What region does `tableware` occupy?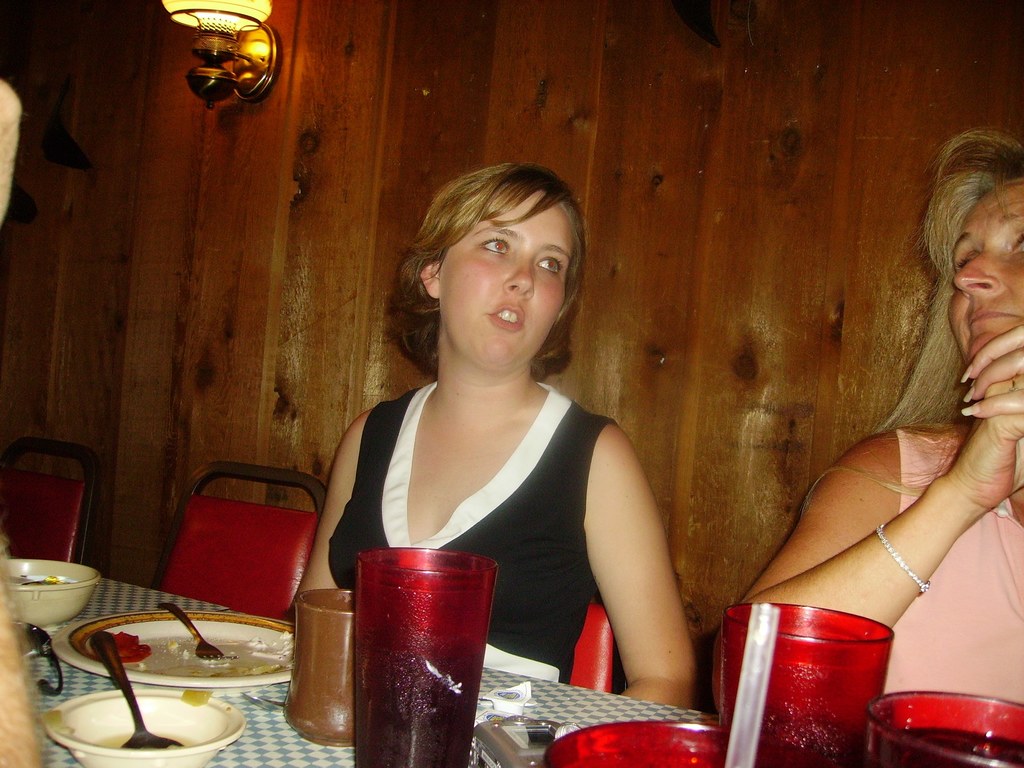
x1=234, y1=688, x2=285, y2=712.
